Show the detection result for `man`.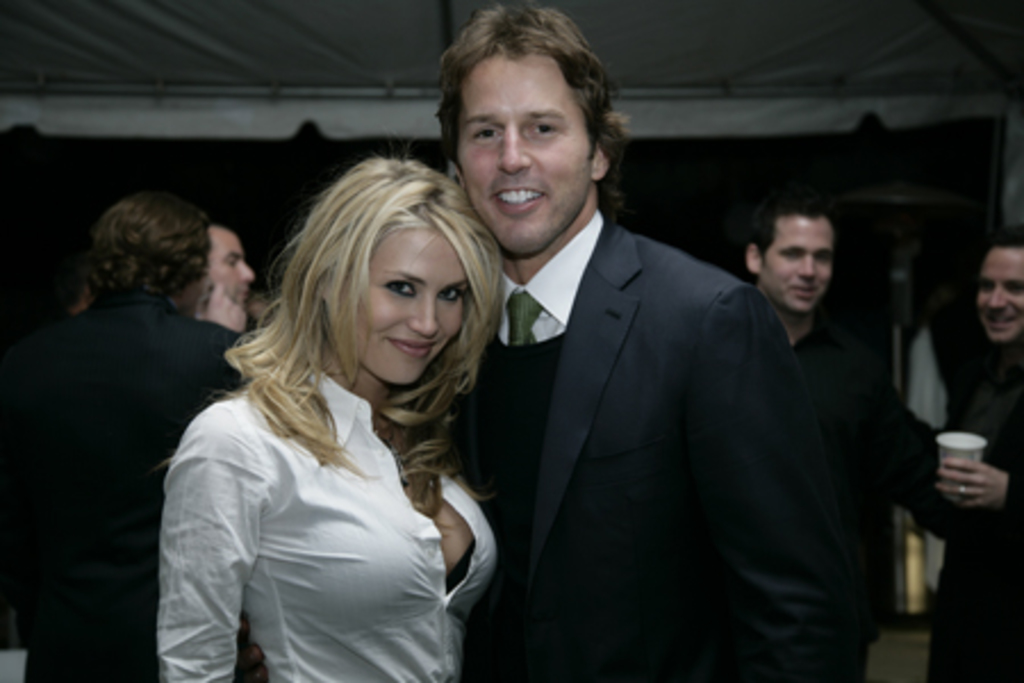
<region>0, 200, 248, 681</region>.
